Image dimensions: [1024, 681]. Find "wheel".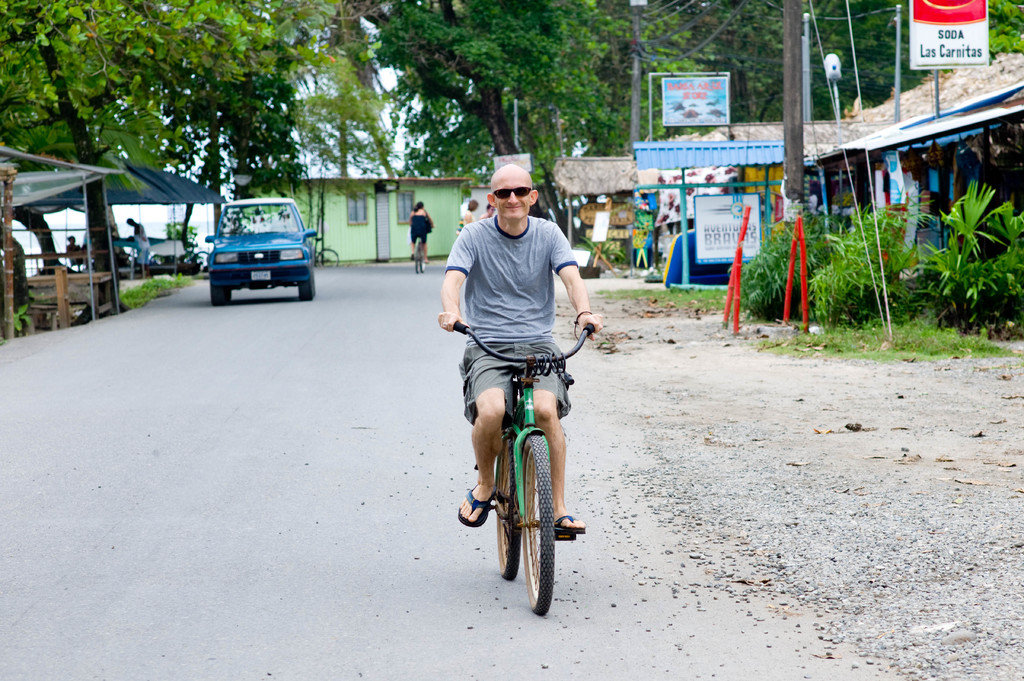
bbox(210, 284, 236, 305).
